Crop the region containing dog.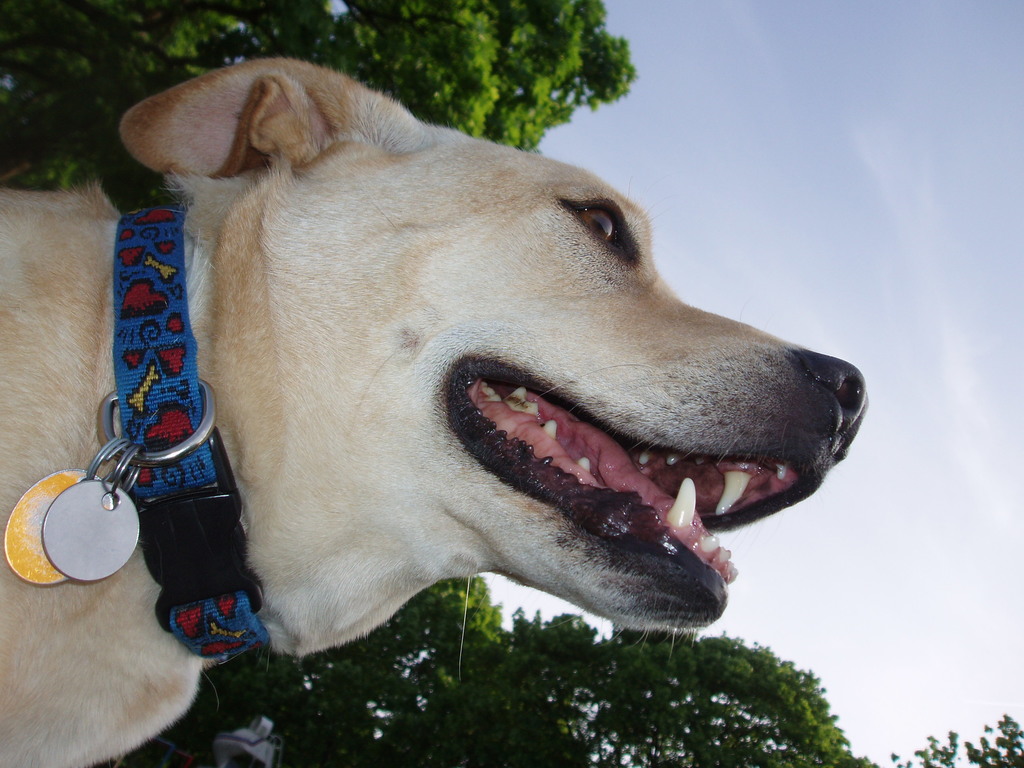
Crop region: bbox=[0, 58, 876, 766].
